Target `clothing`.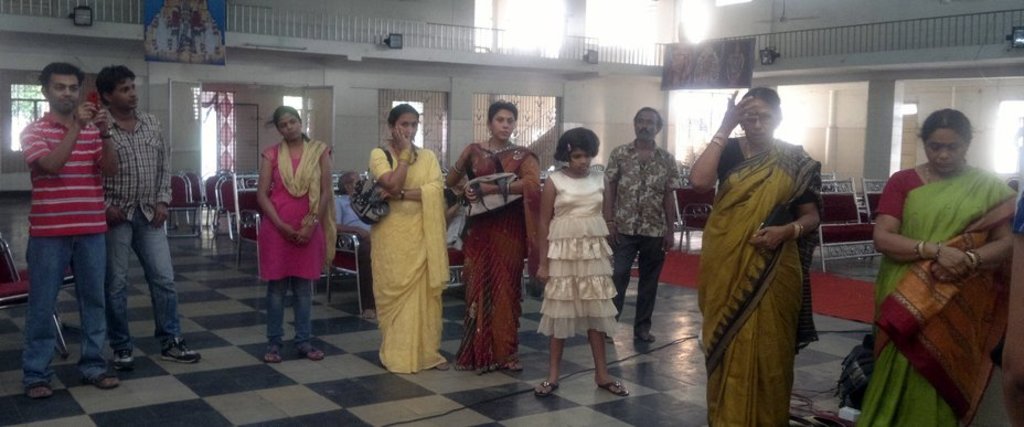
Target region: BBox(332, 193, 375, 308).
